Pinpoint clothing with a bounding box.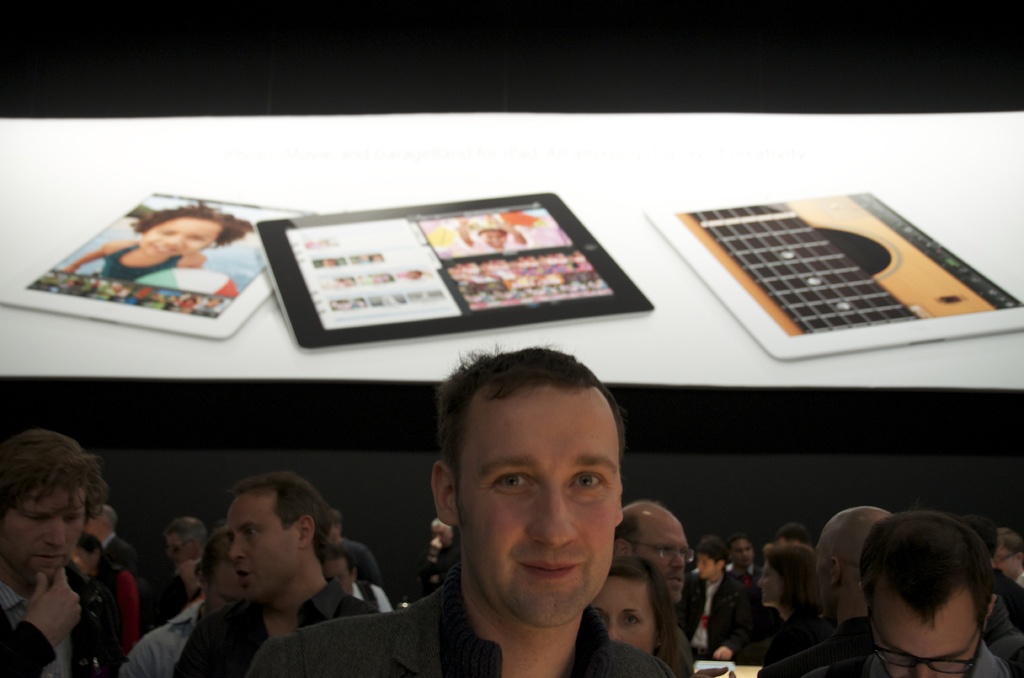
[x1=159, y1=588, x2=391, y2=666].
